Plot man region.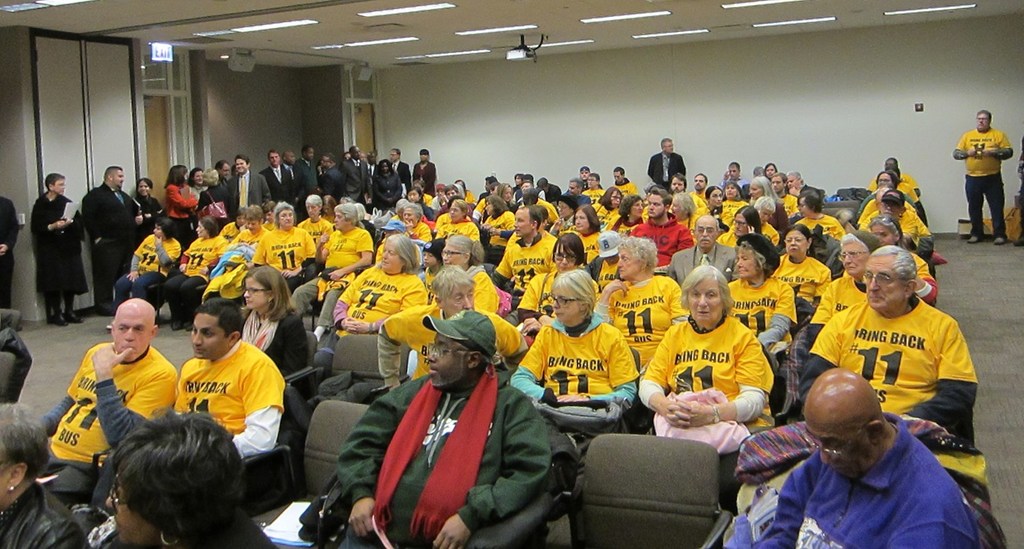
Plotted at rect(720, 161, 751, 189).
